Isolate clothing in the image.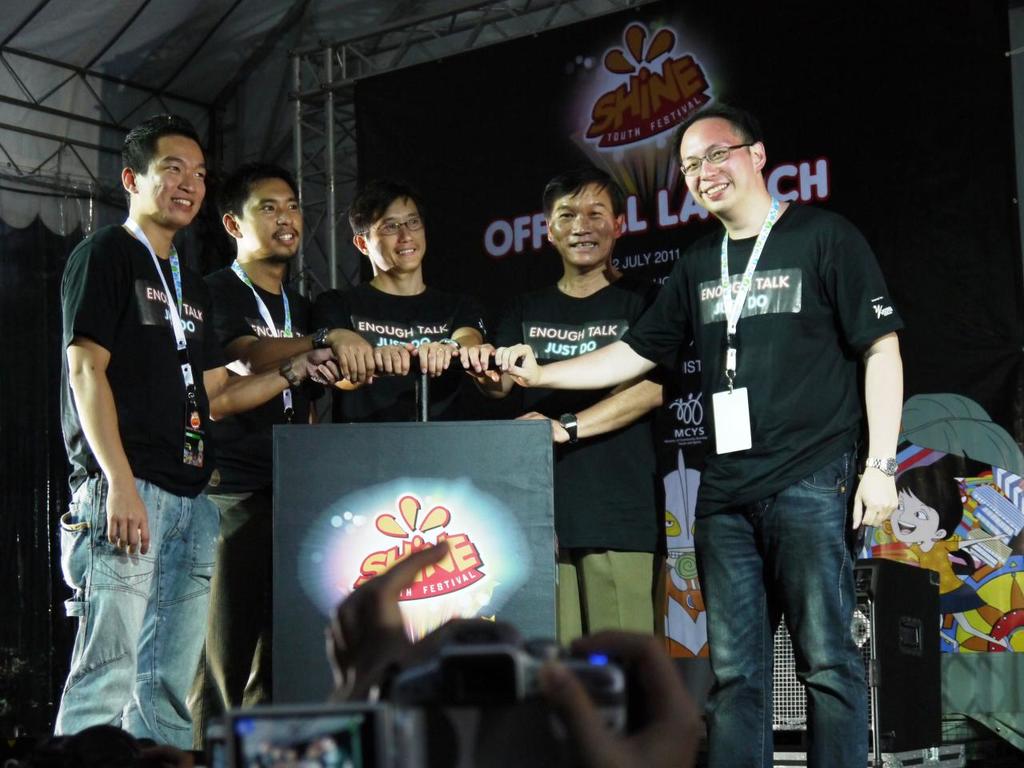
Isolated region: bbox=[62, 226, 217, 762].
